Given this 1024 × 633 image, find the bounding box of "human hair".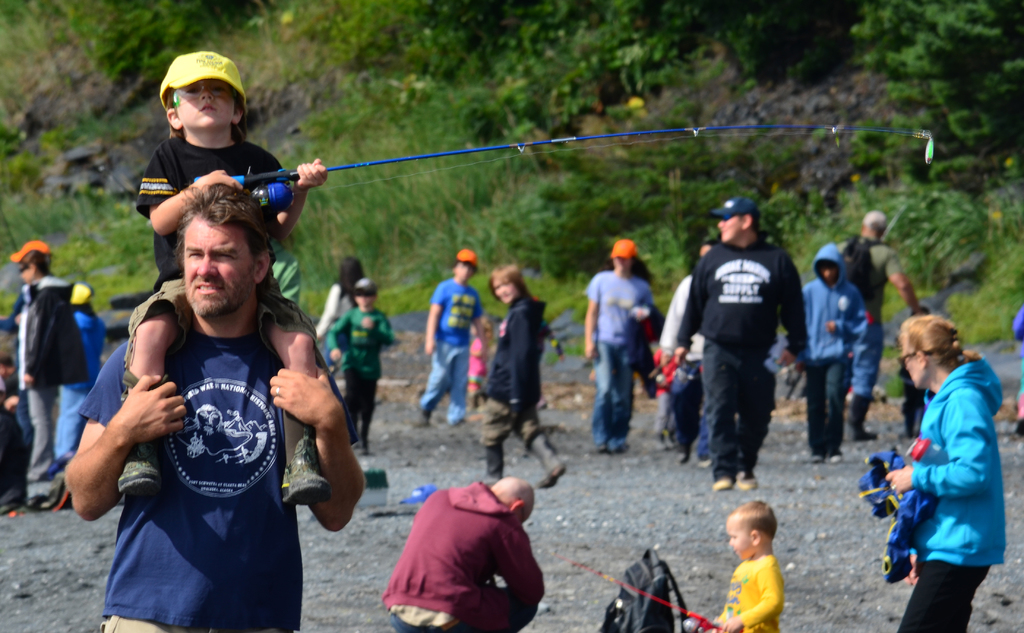
(453, 261, 481, 274).
